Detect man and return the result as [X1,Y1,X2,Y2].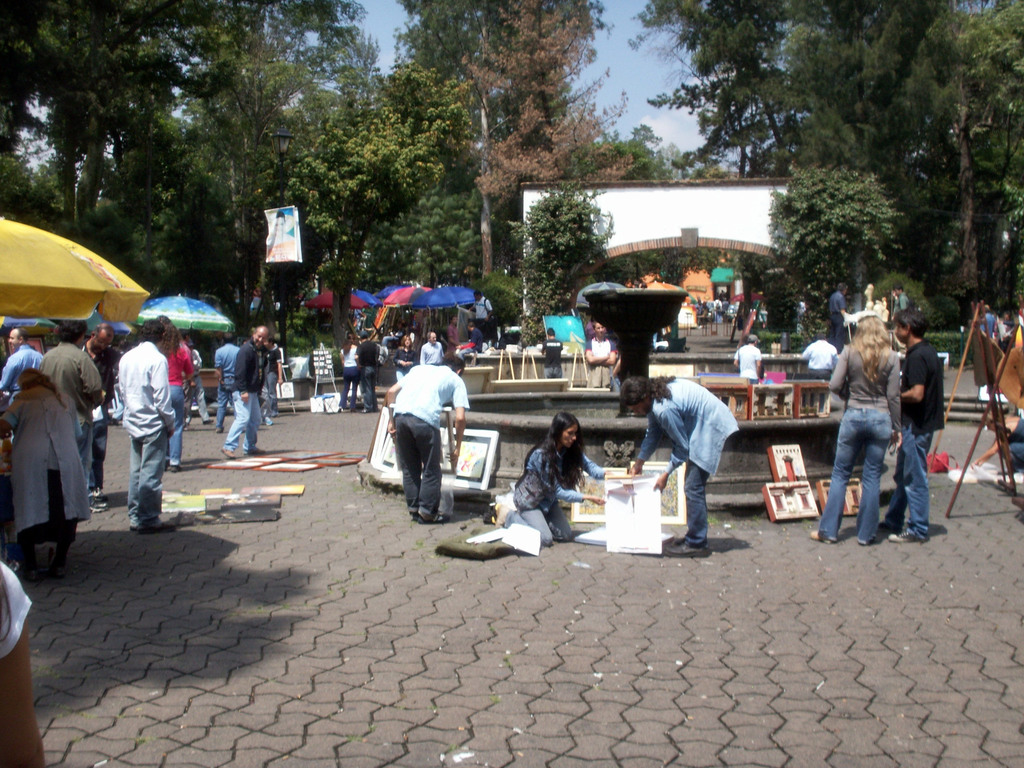
[0,328,46,401].
